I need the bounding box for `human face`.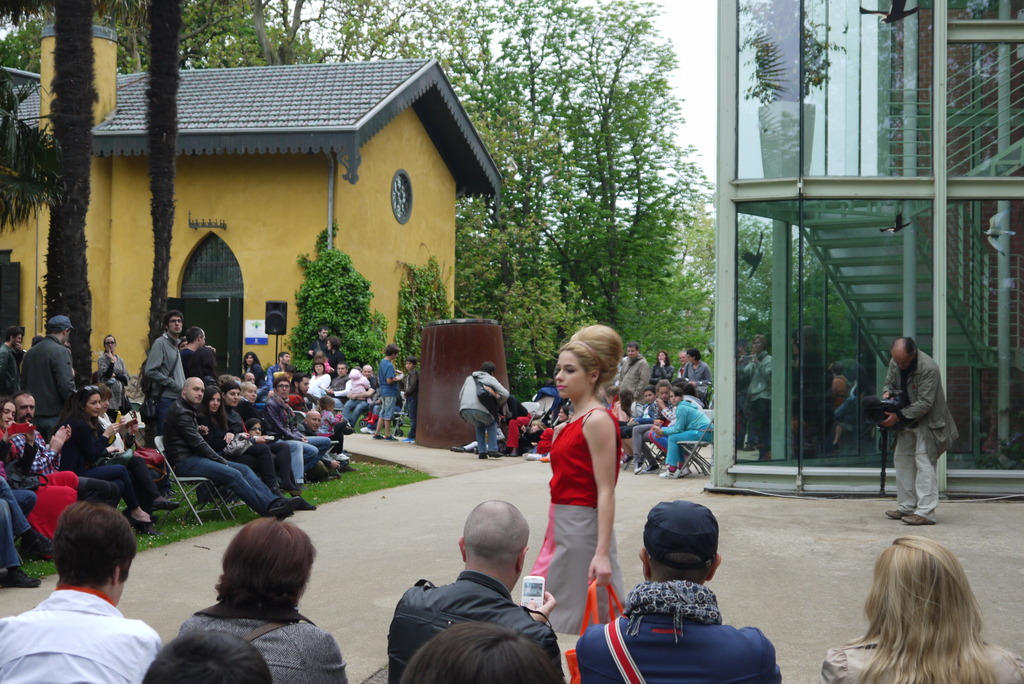
Here it is: 212 396 222 417.
